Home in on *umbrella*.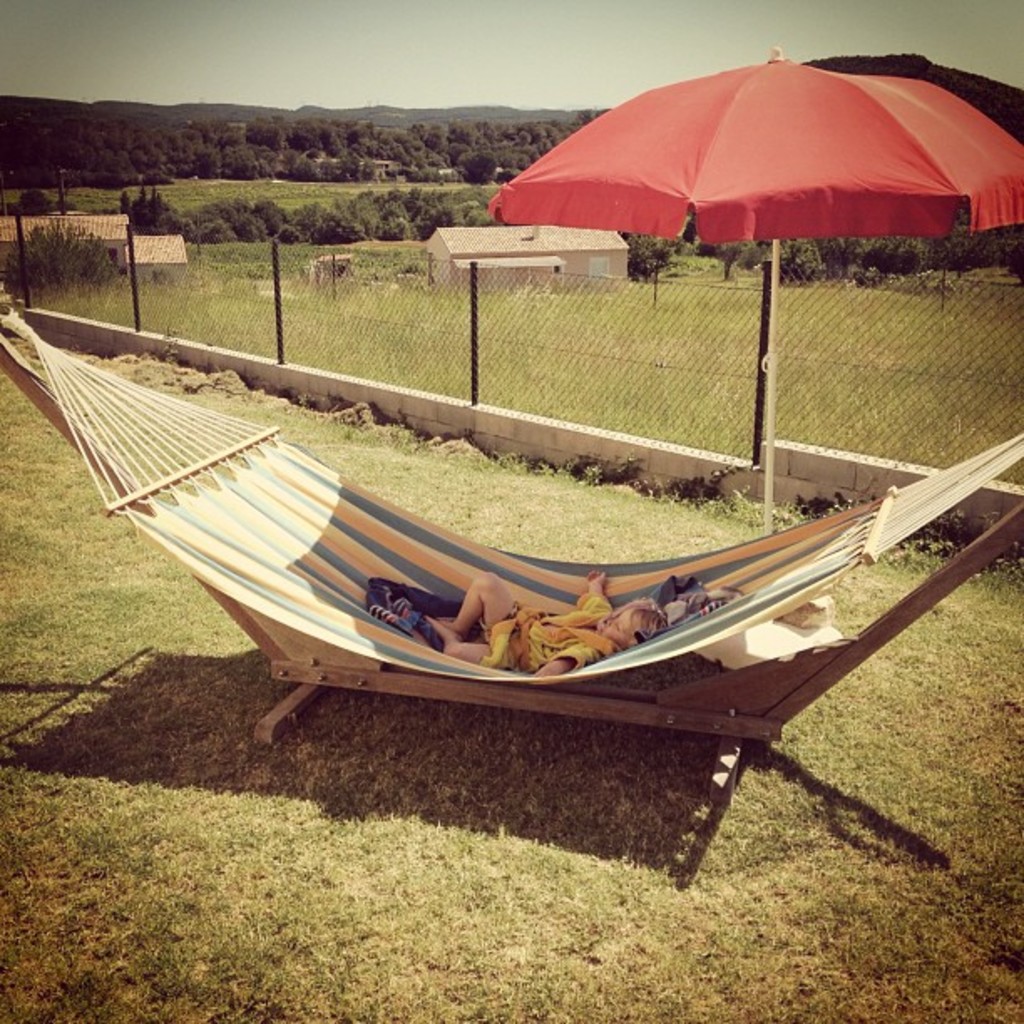
Homed in at bbox=(489, 47, 1022, 534).
